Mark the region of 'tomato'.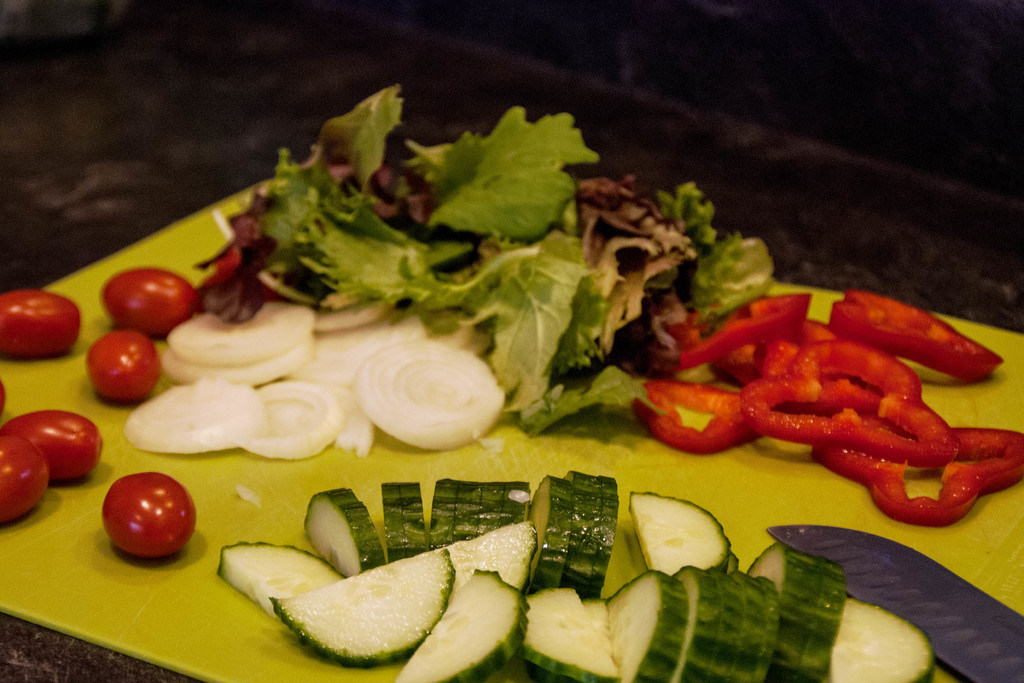
Region: BBox(0, 291, 92, 357).
